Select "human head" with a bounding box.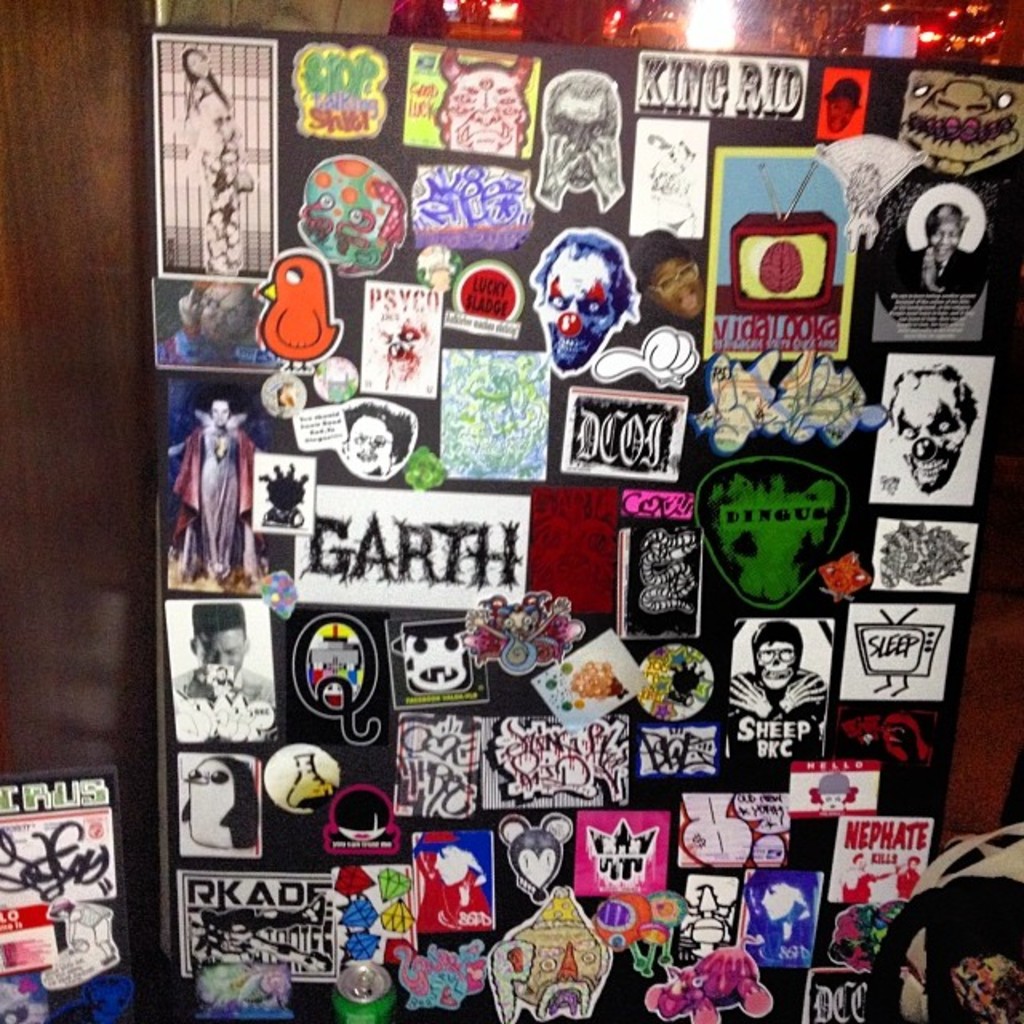
<box>885,366,979,493</box>.
